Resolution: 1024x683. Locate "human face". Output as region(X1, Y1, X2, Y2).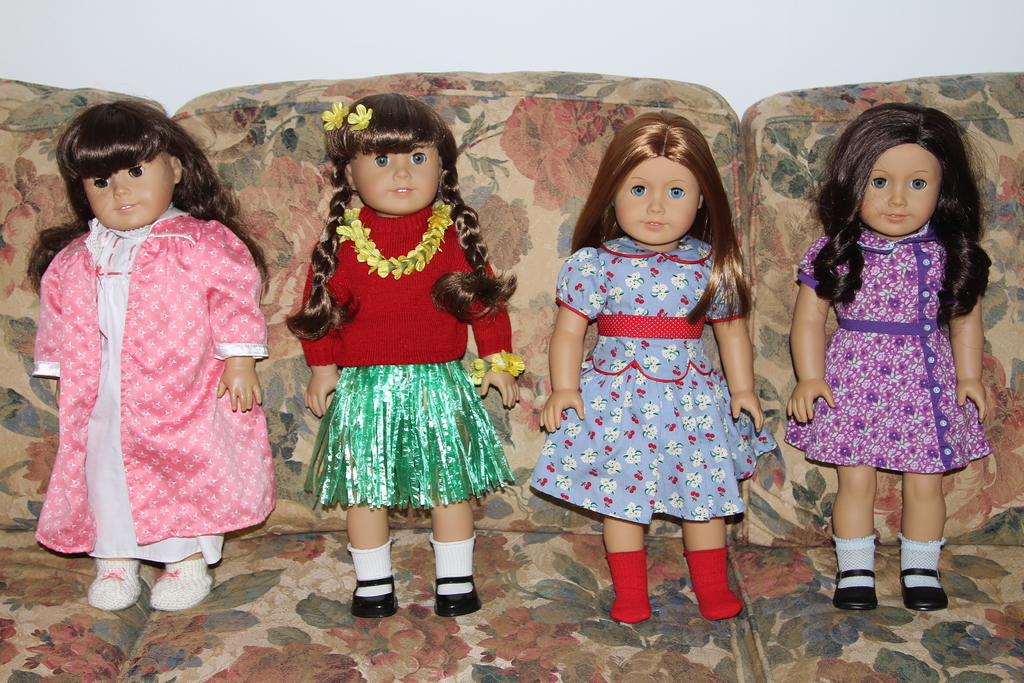
region(614, 153, 699, 247).
